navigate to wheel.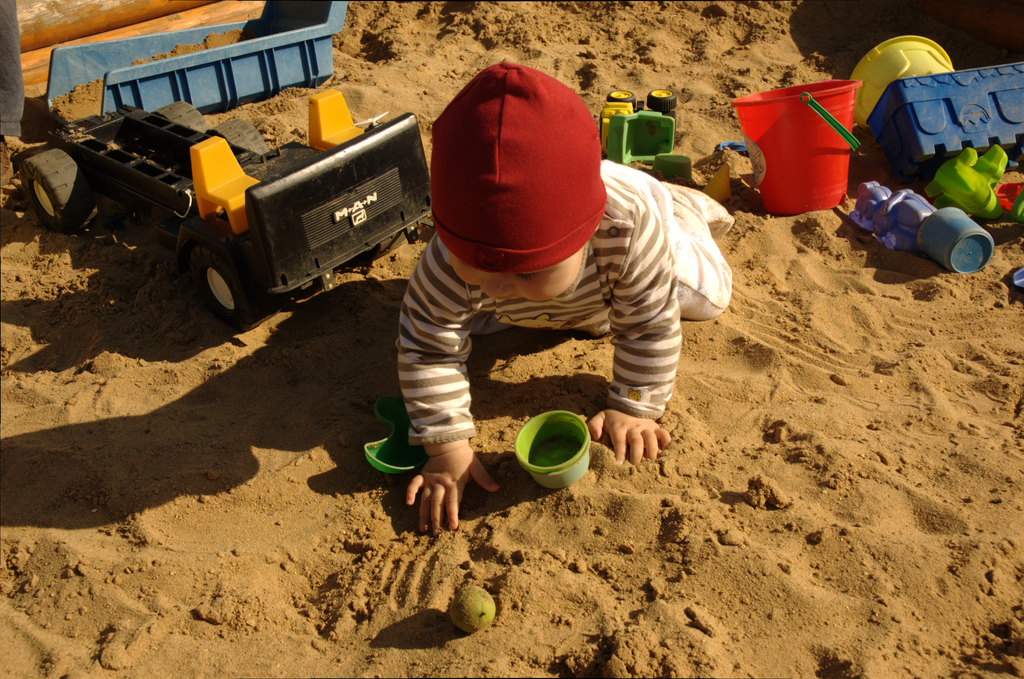
Navigation target: (19,147,93,234).
